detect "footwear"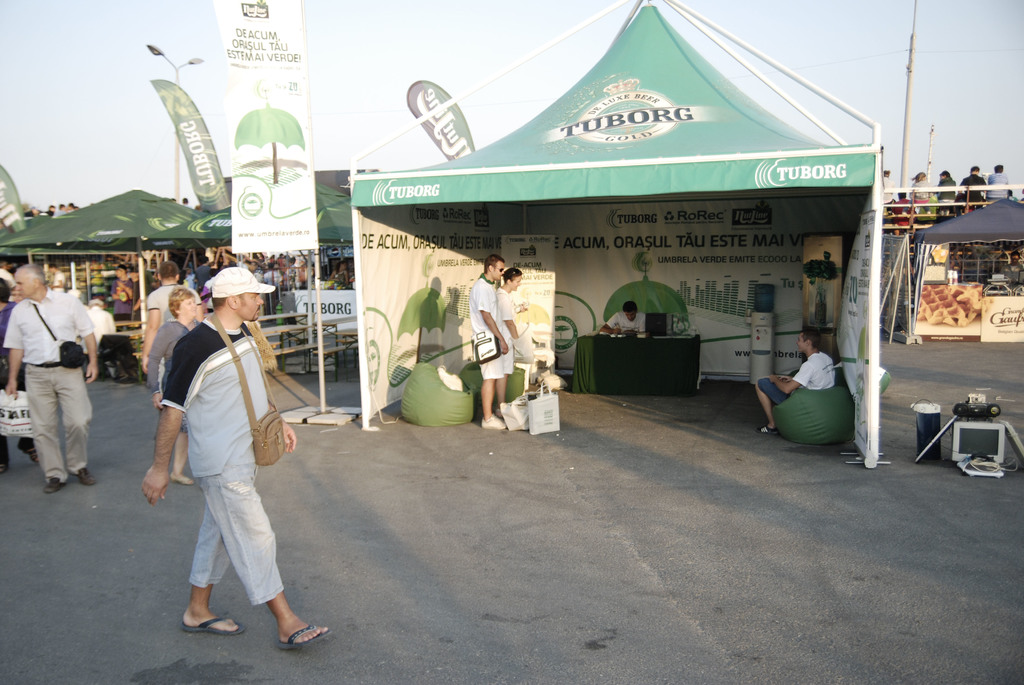
rect(181, 613, 246, 633)
